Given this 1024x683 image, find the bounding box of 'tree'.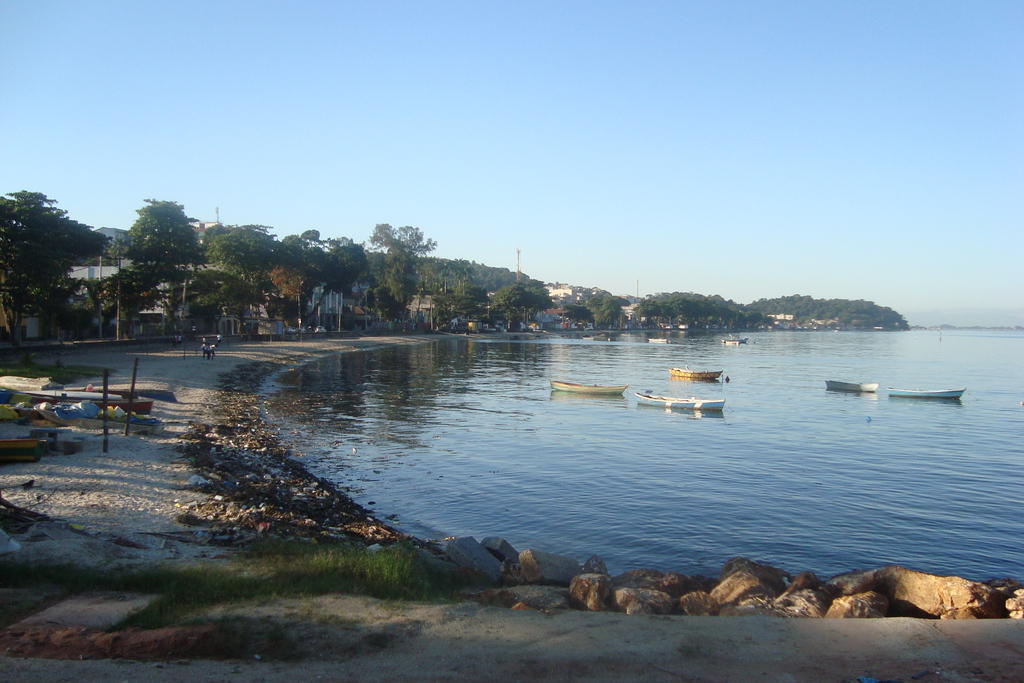
[x1=289, y1=228, x2=372, y2=287].
